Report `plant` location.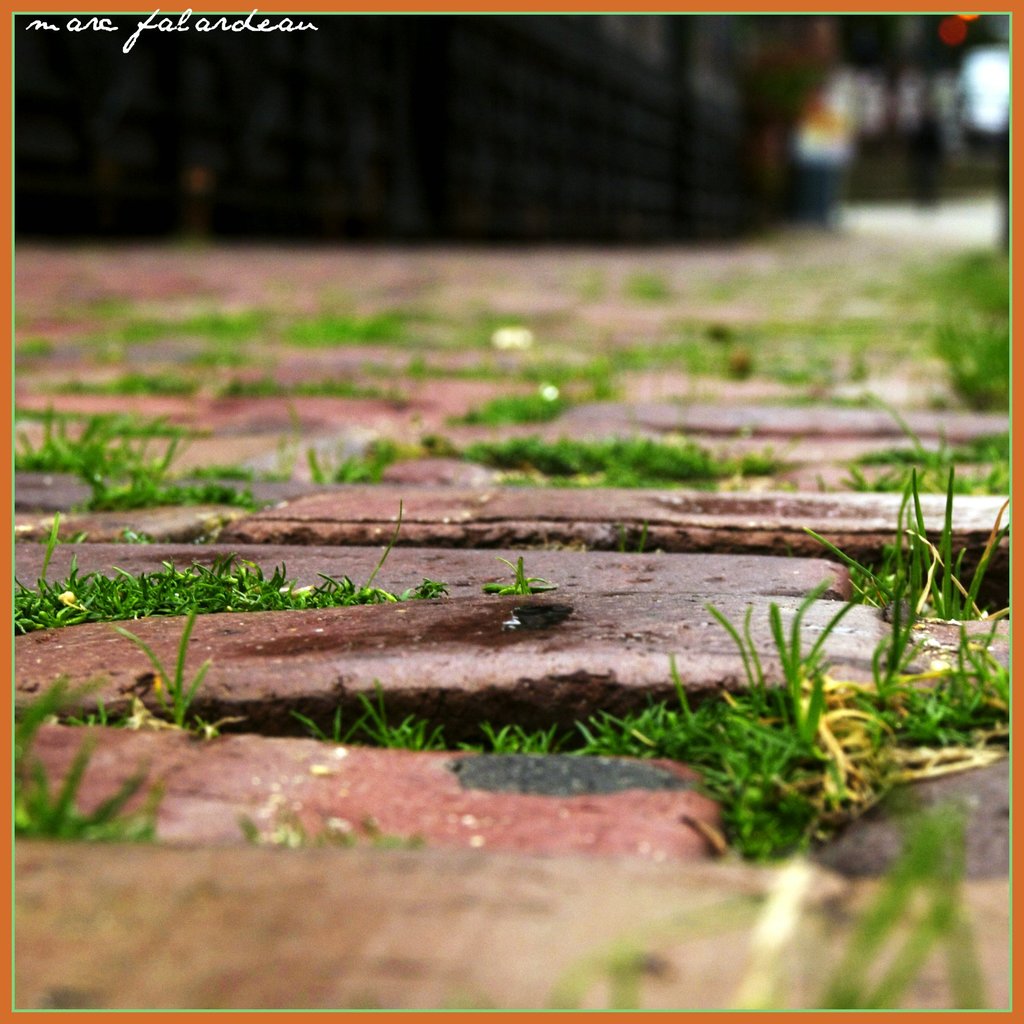
Report: [left=550, top=704, right=649, bottom=769].
